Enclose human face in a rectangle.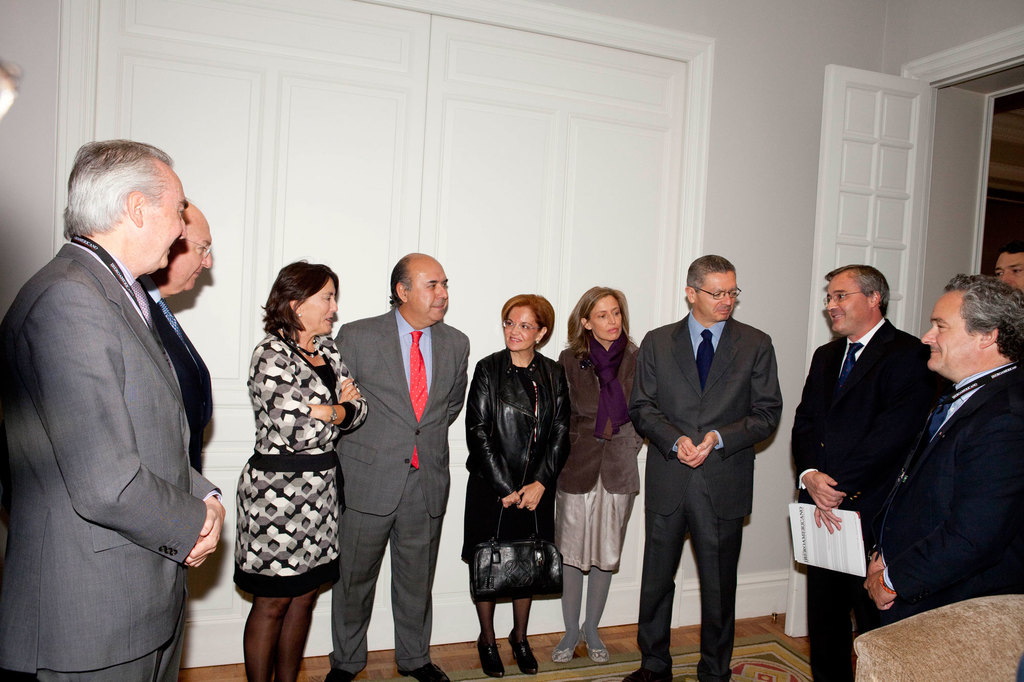
[x1=134, y1=180, x2=186, y2=285].
